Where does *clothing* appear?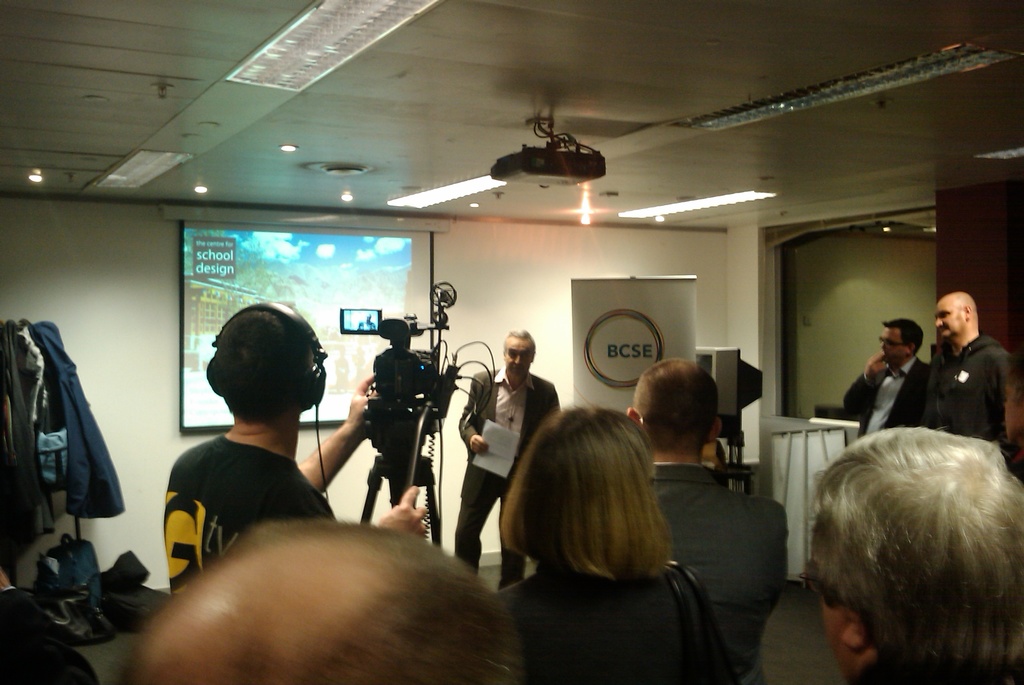
Appears at bbox(494, 566, 724, 684).
